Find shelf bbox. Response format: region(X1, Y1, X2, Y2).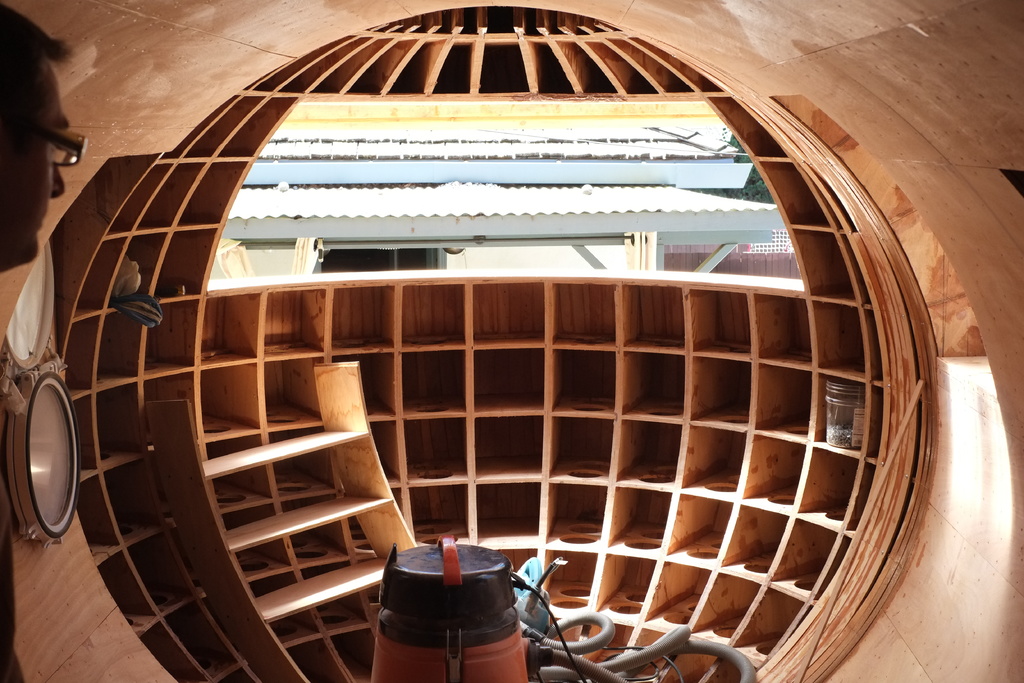
region(707, 93, 794, 159).
